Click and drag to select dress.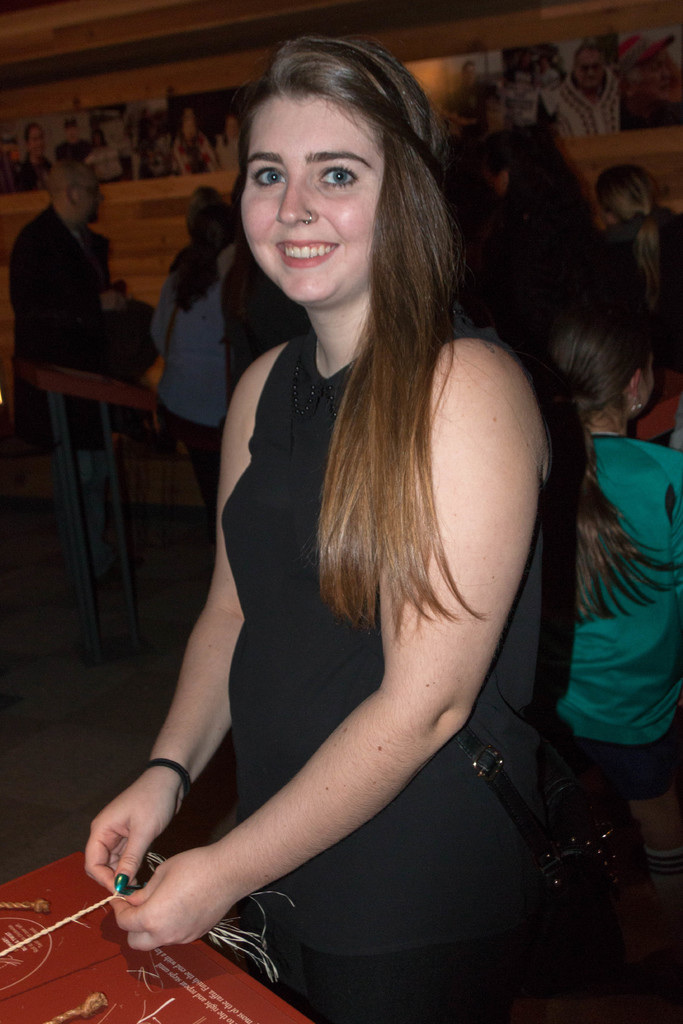
Selection: x1=216, y1=333, x2=551, y2=1019.
